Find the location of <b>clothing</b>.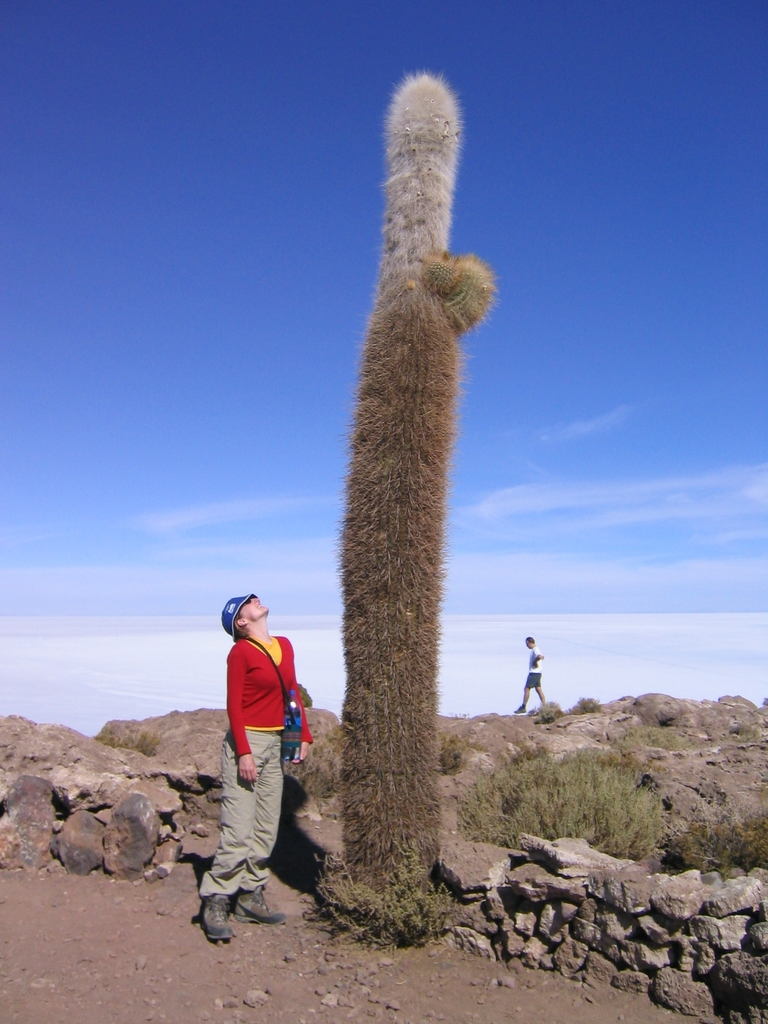
Location: (197,632,312,900).
